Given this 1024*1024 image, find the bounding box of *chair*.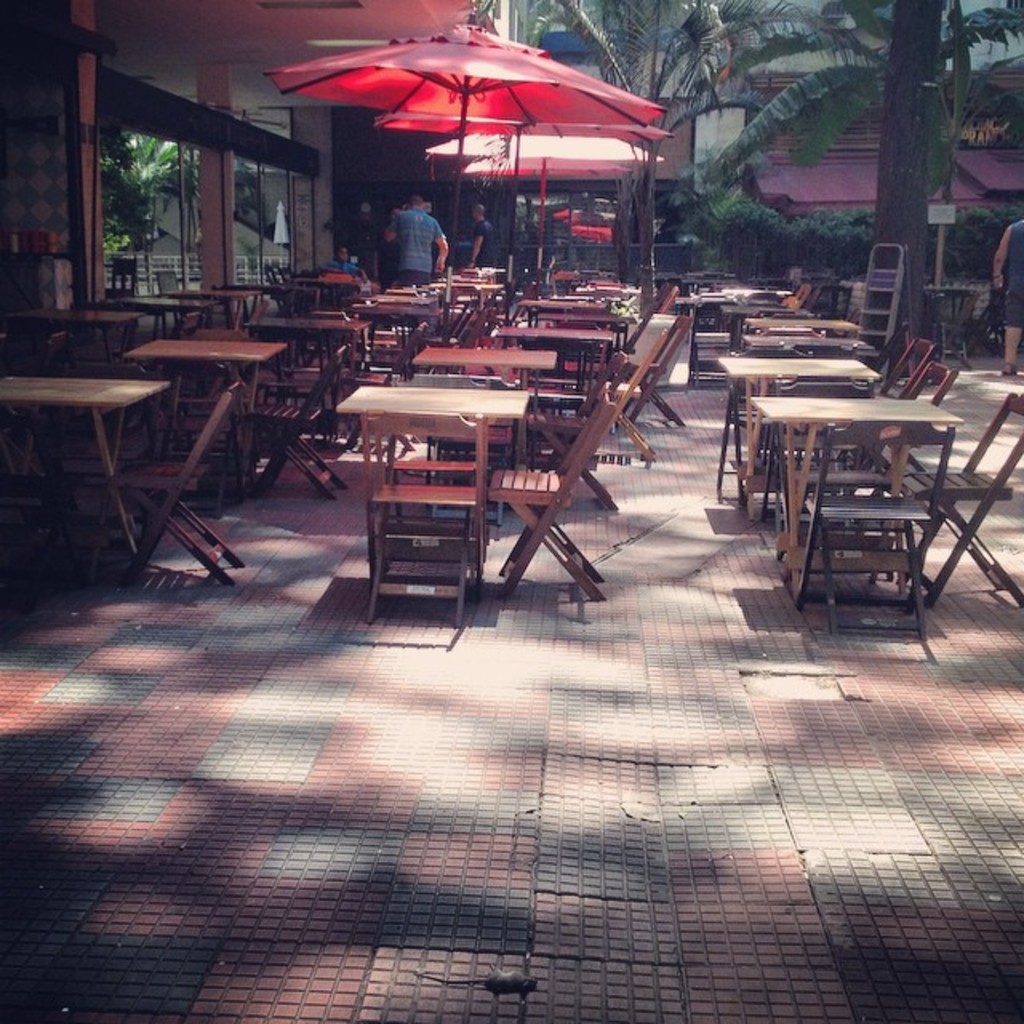
109/382/240/590.
